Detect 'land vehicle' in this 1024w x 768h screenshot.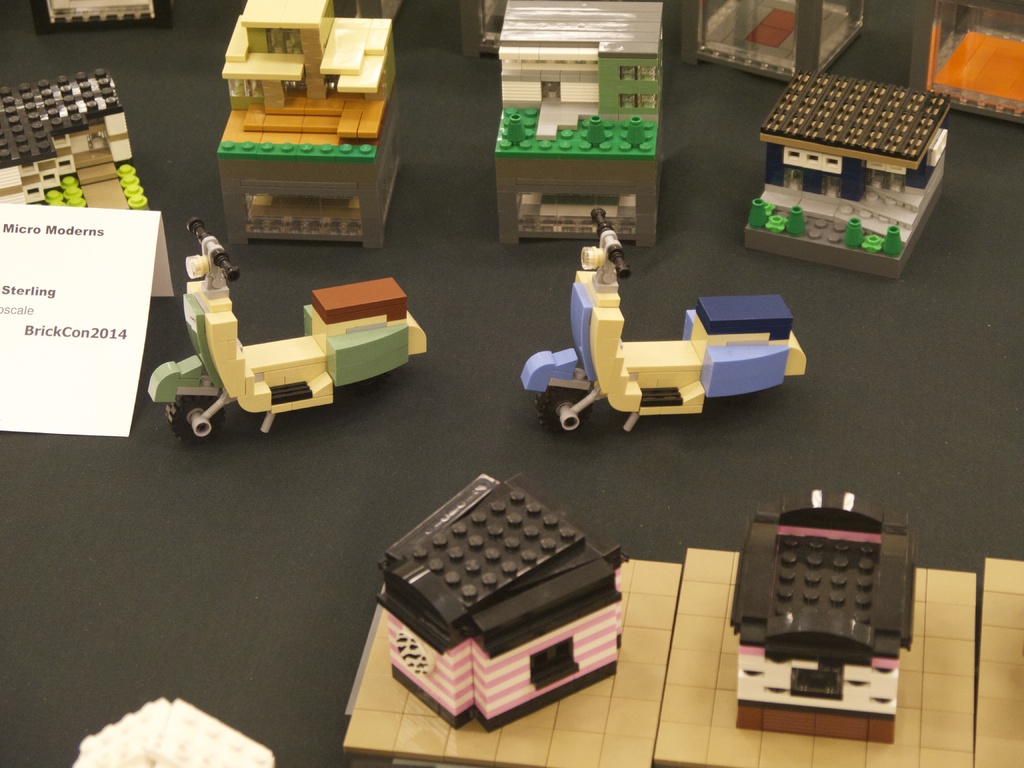
Detection: bbox=(518, 207, 808, 431).
